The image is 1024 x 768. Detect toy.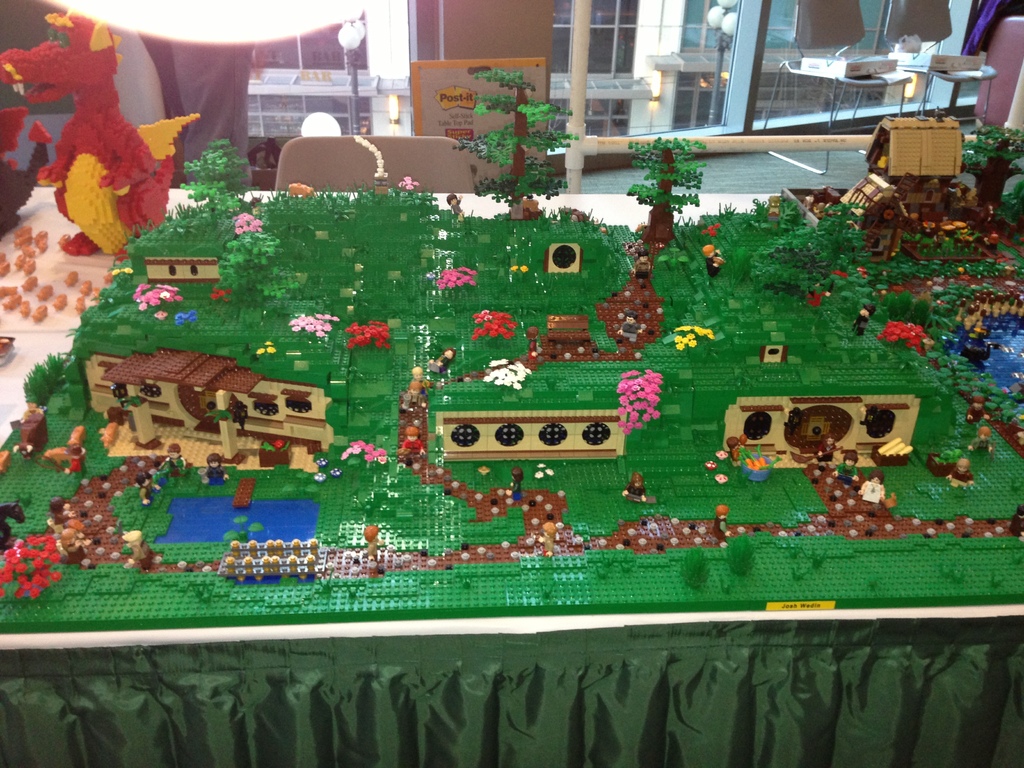
Detection: bbox(966, 400, 984, 420).
